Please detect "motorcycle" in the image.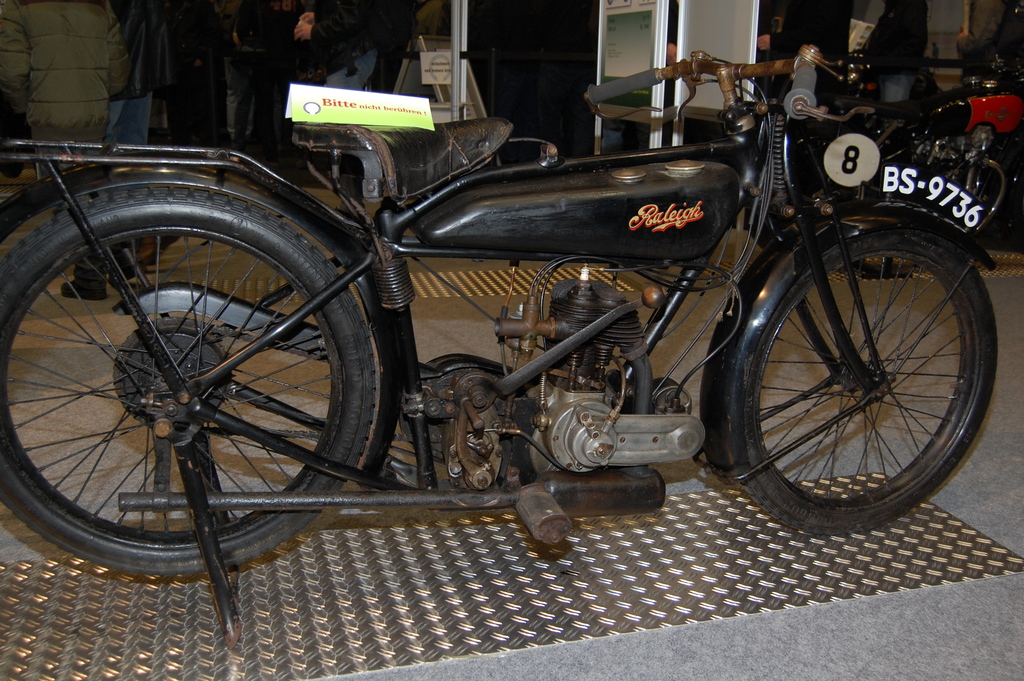
(9,3,1000,630).
